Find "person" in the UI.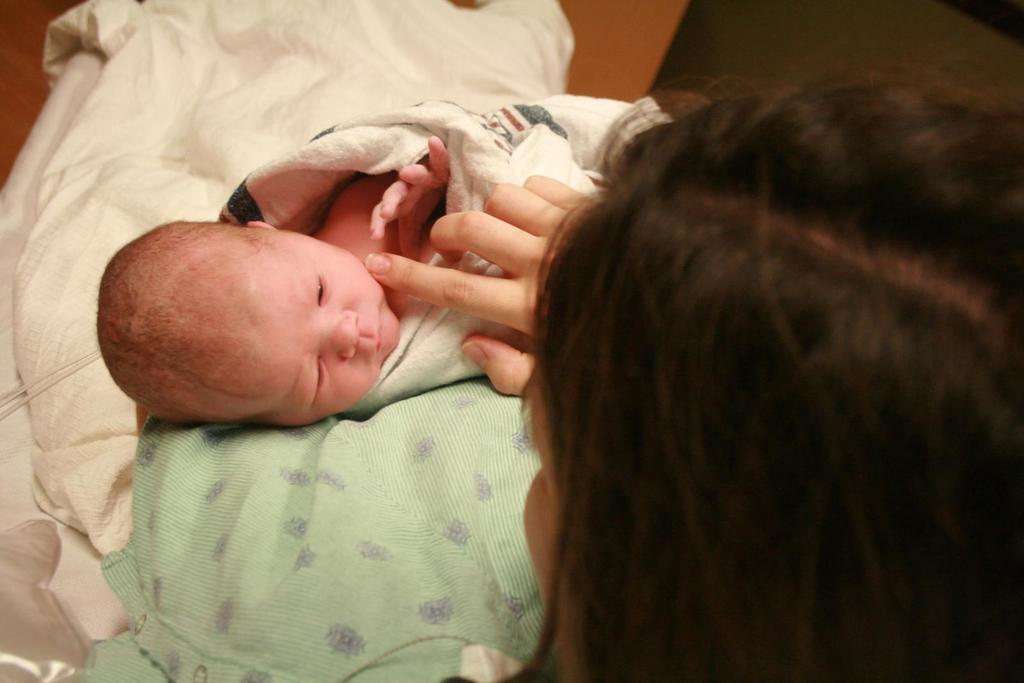
UI element at [x1=448, y1=68, x2=1023, y2=682].
